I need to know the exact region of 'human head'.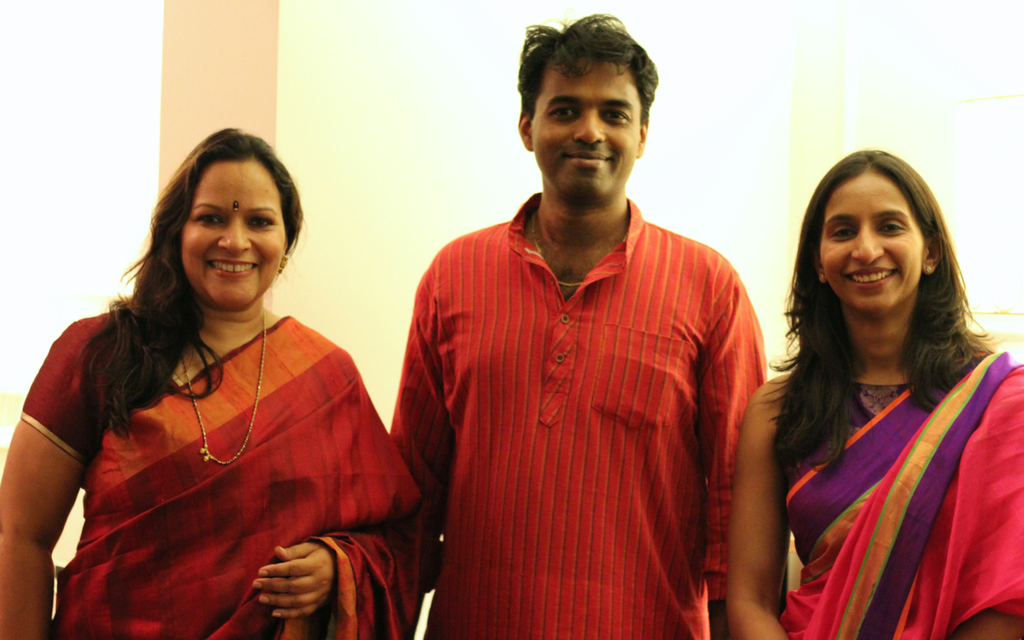
Region: l=142, t=119, r=302, b=312.
